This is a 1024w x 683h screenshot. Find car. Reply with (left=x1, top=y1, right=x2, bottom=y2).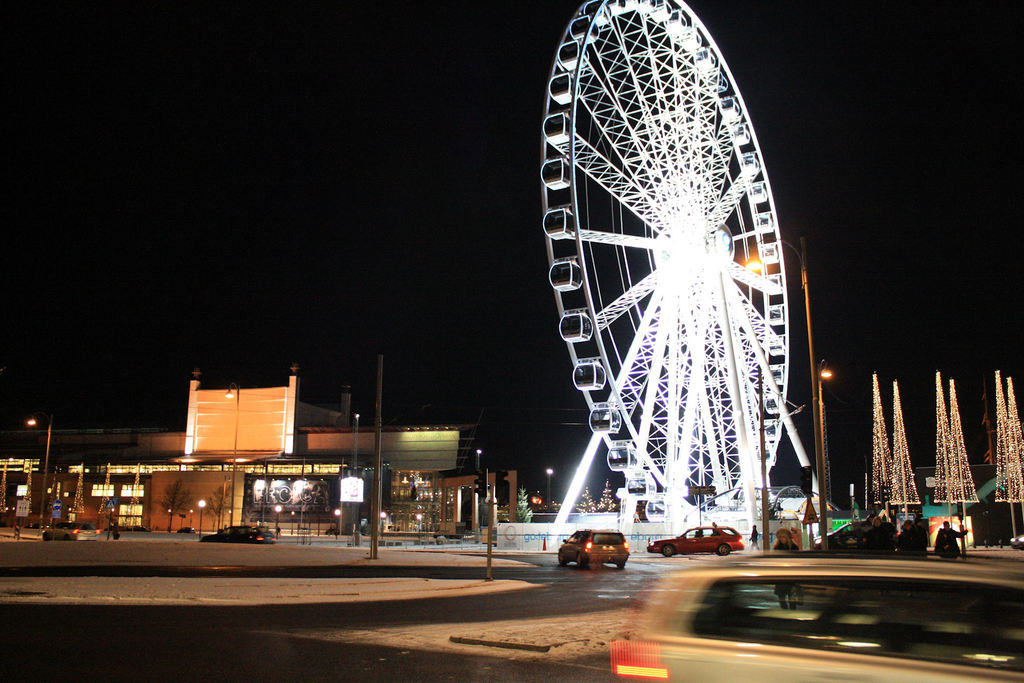
(left=199, top=520, right=278, bottom=546).
